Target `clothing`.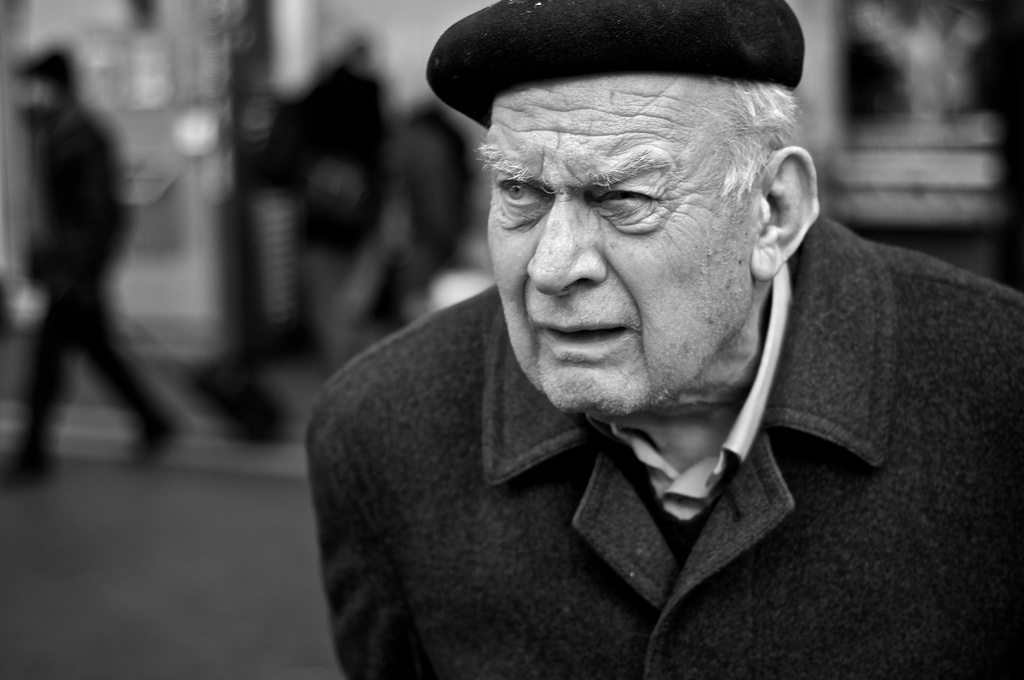
Target region: <region>19, 92, 164, 454</region>.
